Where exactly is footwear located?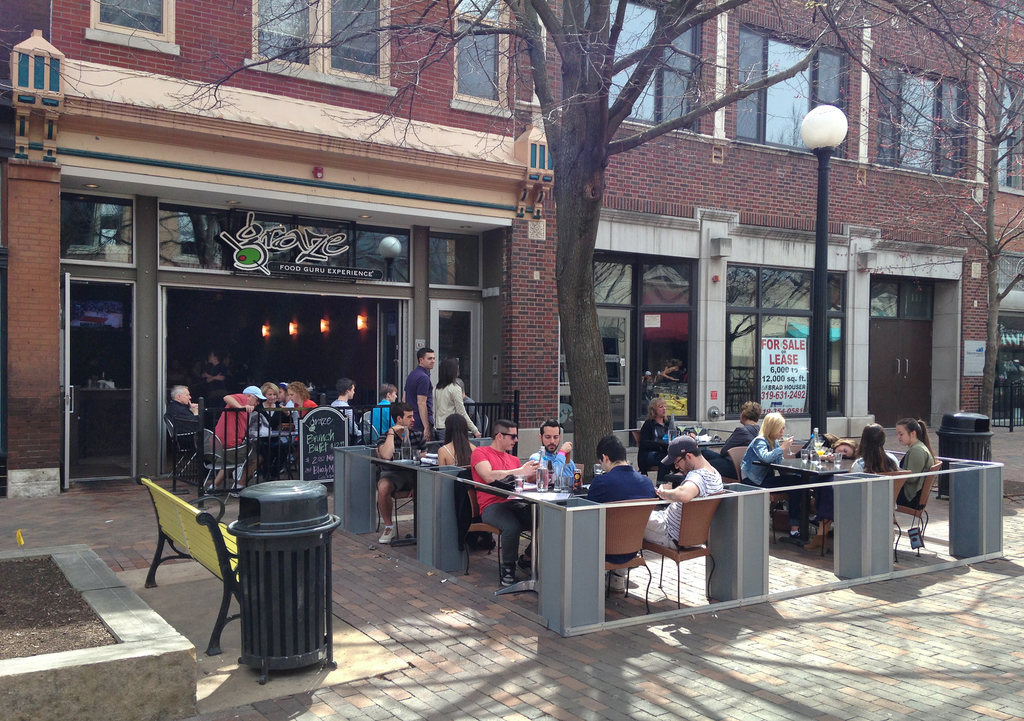
Its bounding box is 381/526/394/543.
